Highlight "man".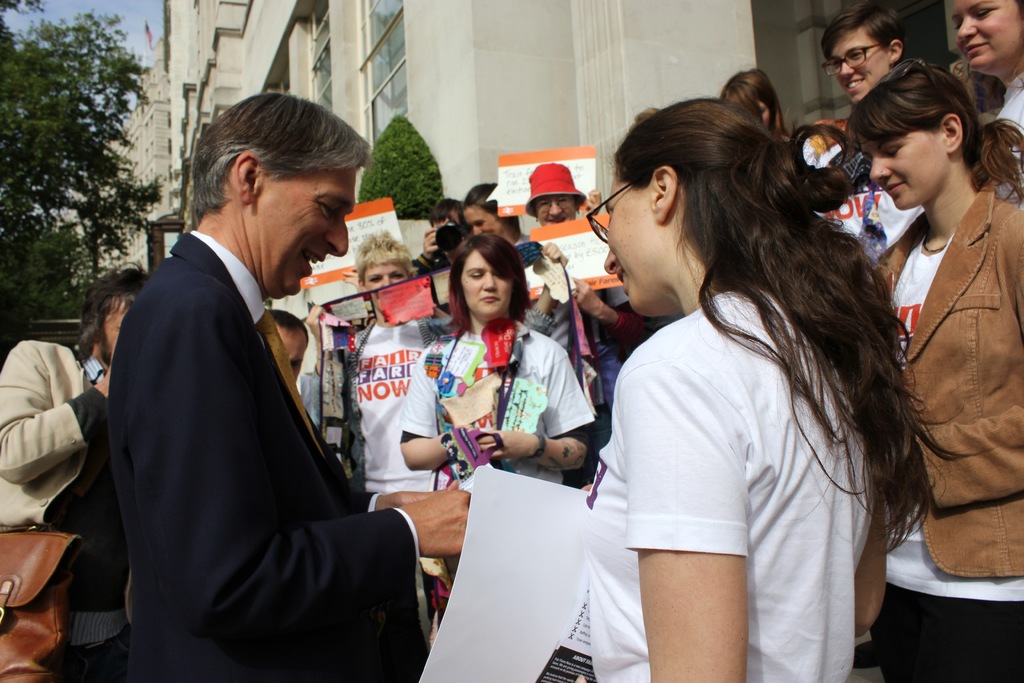
Highlighted region: <region>263, 305, 308, 386</region>.
